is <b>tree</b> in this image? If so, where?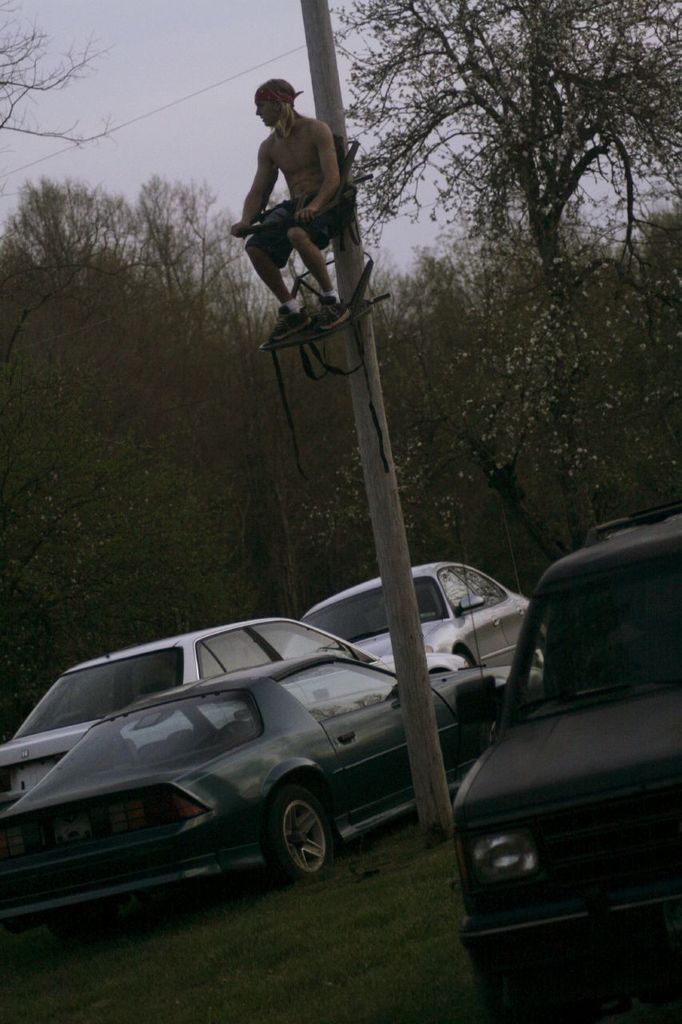
Yes, at 0:181:357:722.
